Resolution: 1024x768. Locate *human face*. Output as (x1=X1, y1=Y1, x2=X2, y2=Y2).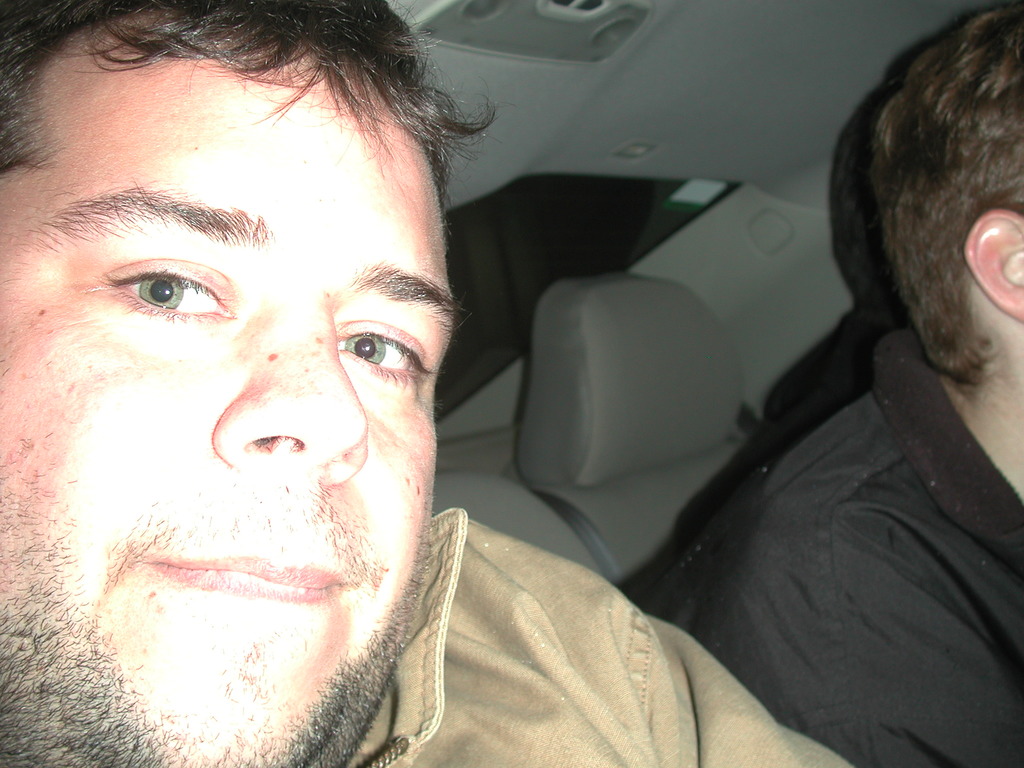
(x1=3, y1=1, x2=437, y2=767).
